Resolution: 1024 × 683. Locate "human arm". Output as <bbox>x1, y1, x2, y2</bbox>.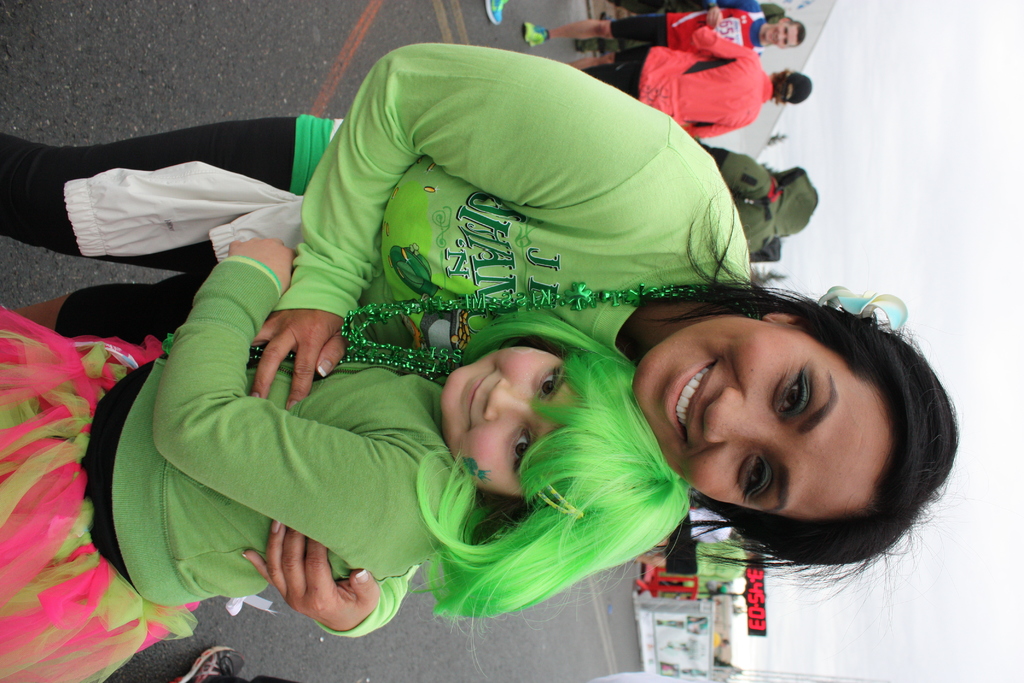
<bbox>699, 1, 729, 28</bbox>.
